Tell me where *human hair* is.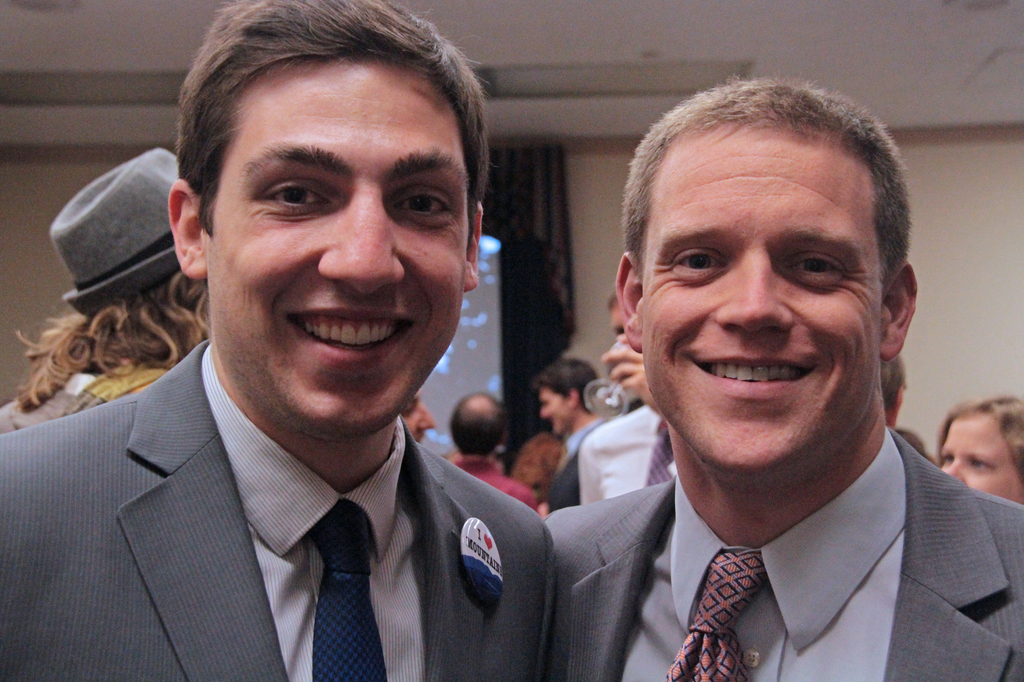
*human hair* is at 937, 396, 1023, 491.
